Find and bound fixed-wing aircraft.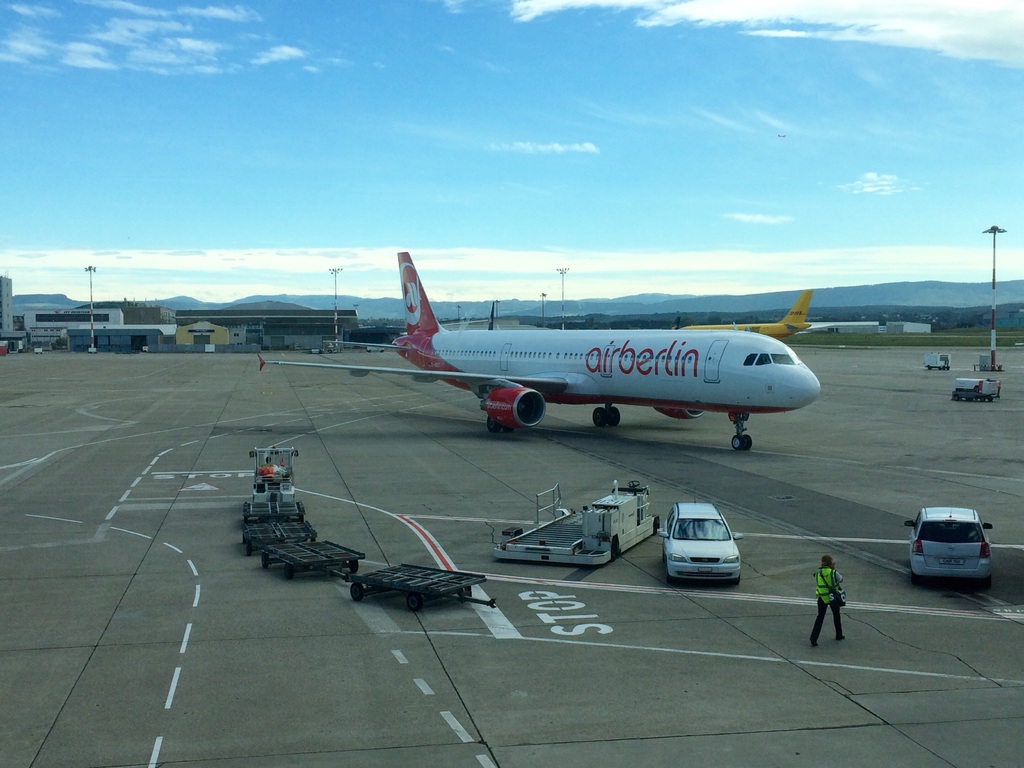
Bound: 252, 249, 825, 435.
